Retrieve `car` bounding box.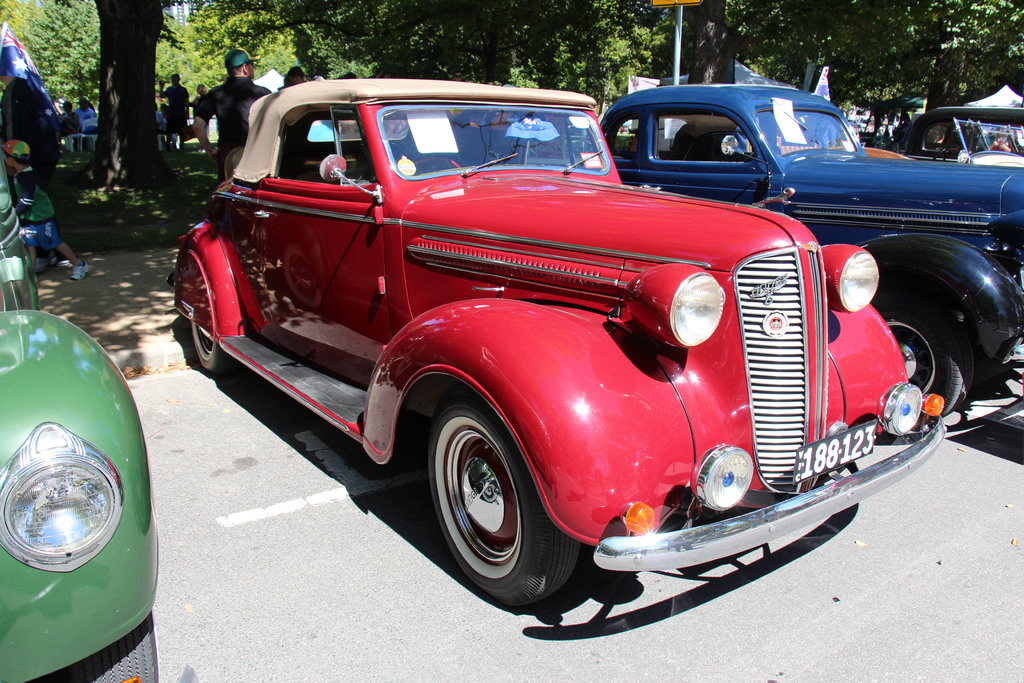
Bounding box: [143,62,986,618].
